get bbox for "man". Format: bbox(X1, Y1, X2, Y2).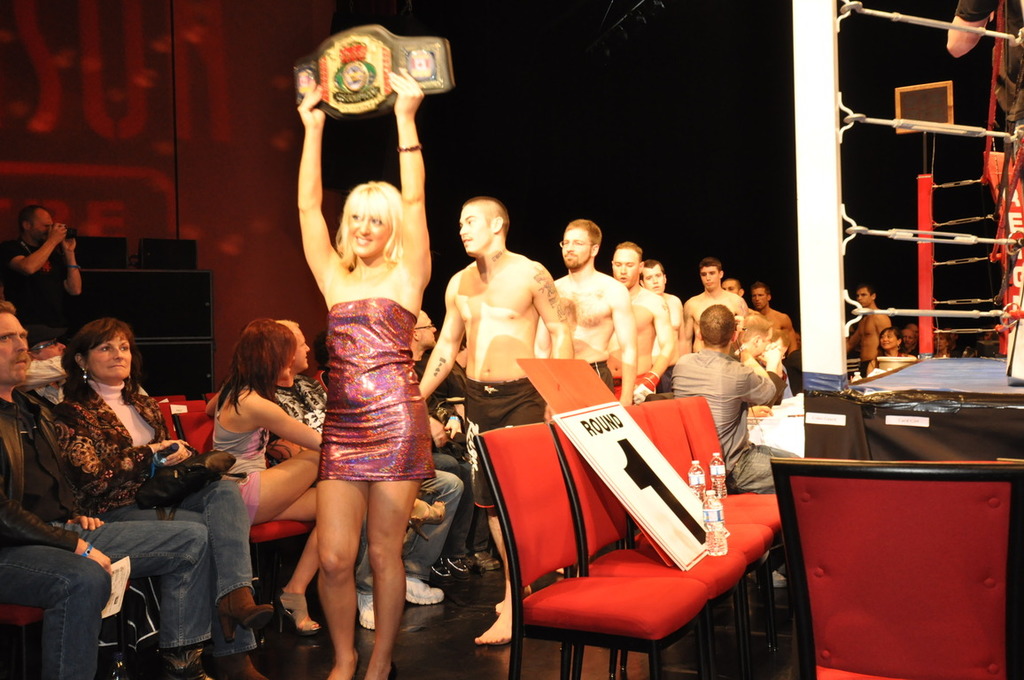
bbox(746, 290, 807, 378).
